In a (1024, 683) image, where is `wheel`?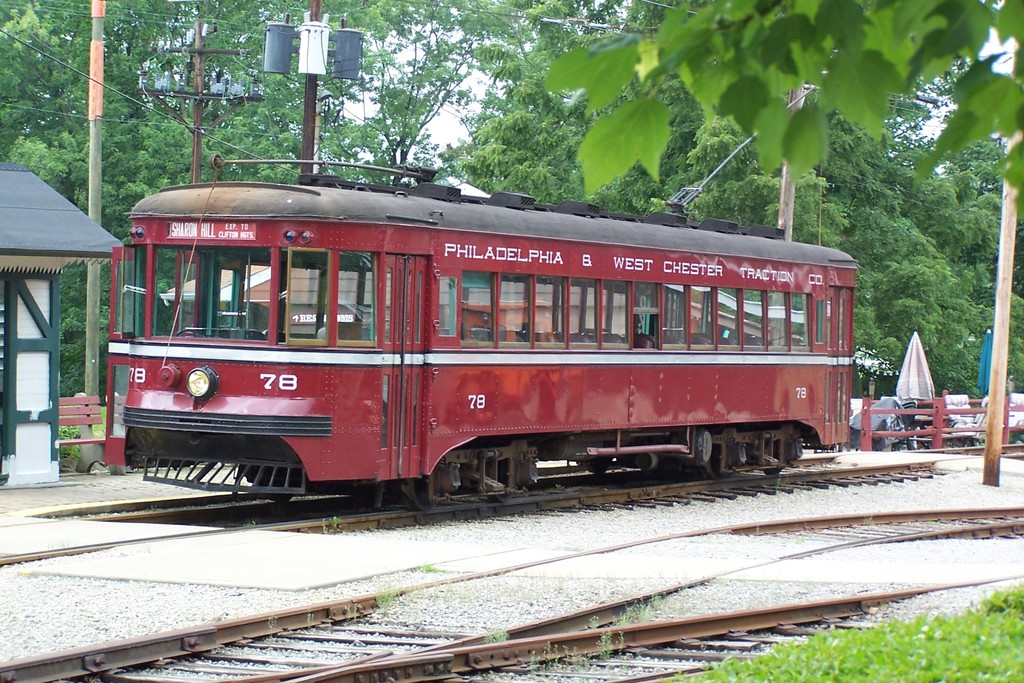
(left=699, top=448, right=733, bottom=479).
